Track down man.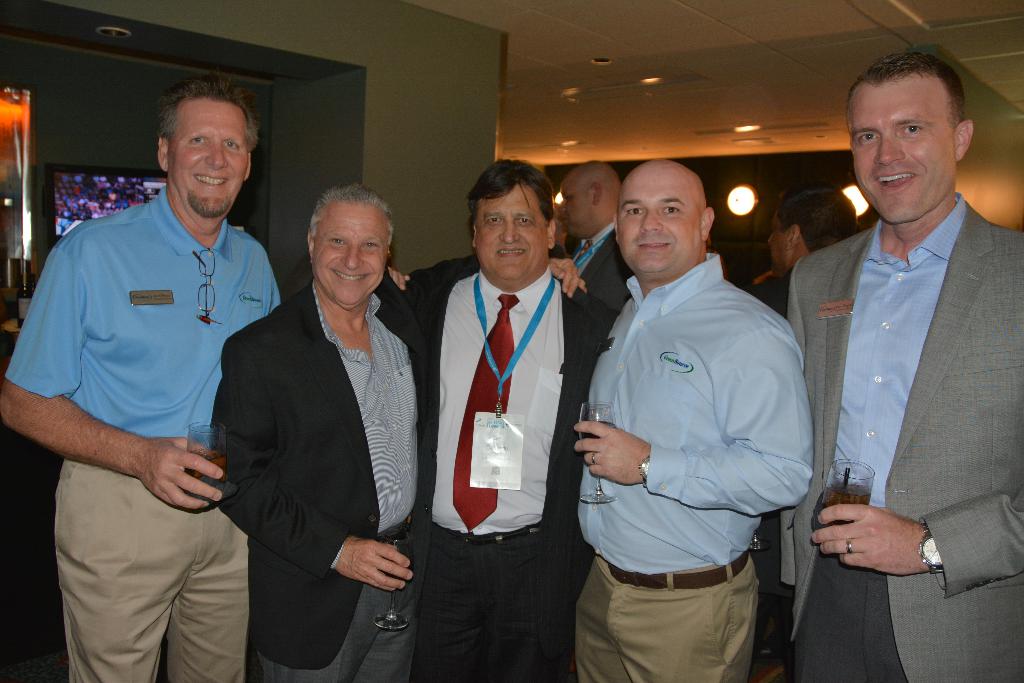
Tracked to detection(573, 160, 809, 682).
